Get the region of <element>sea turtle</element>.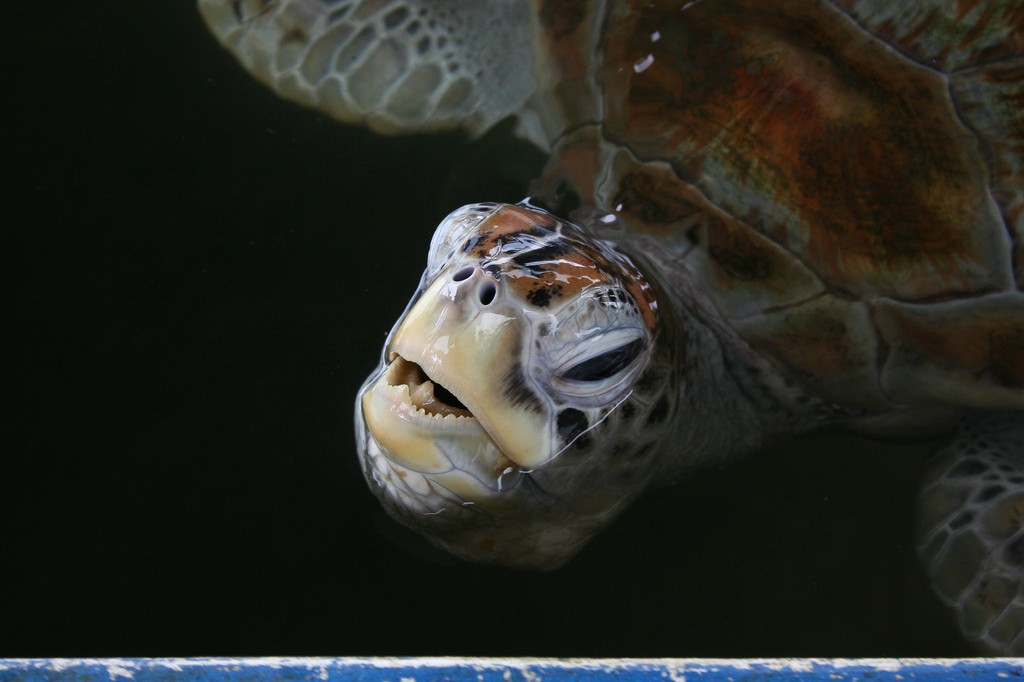
Rect(194, 0, 1023, 660).
